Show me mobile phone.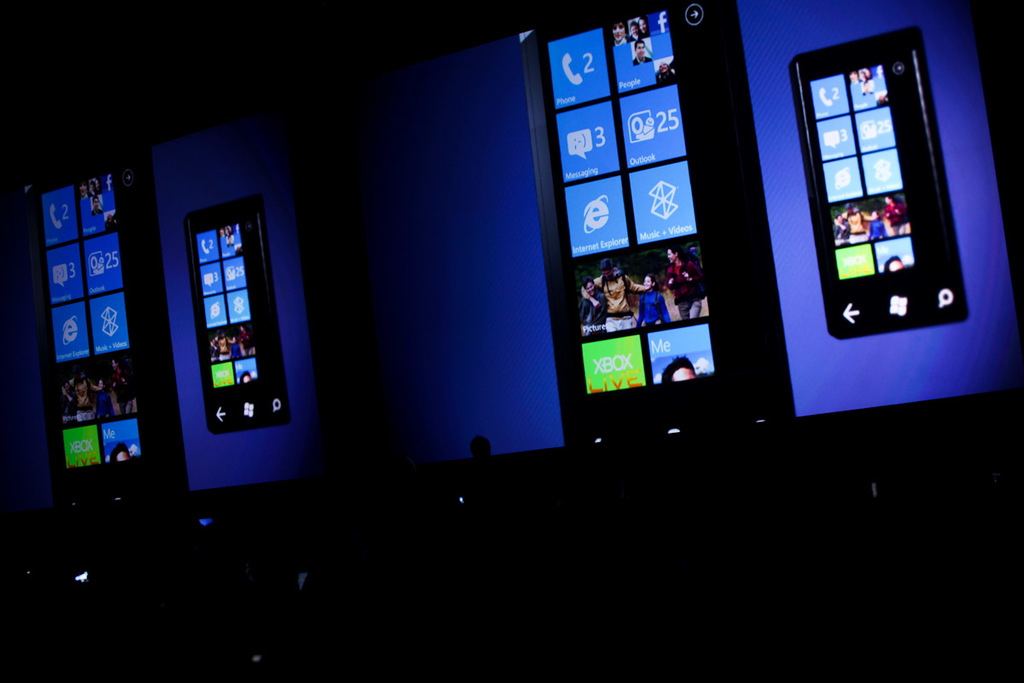
mobile phone is here: BBox(520, 0, 796, 447).
